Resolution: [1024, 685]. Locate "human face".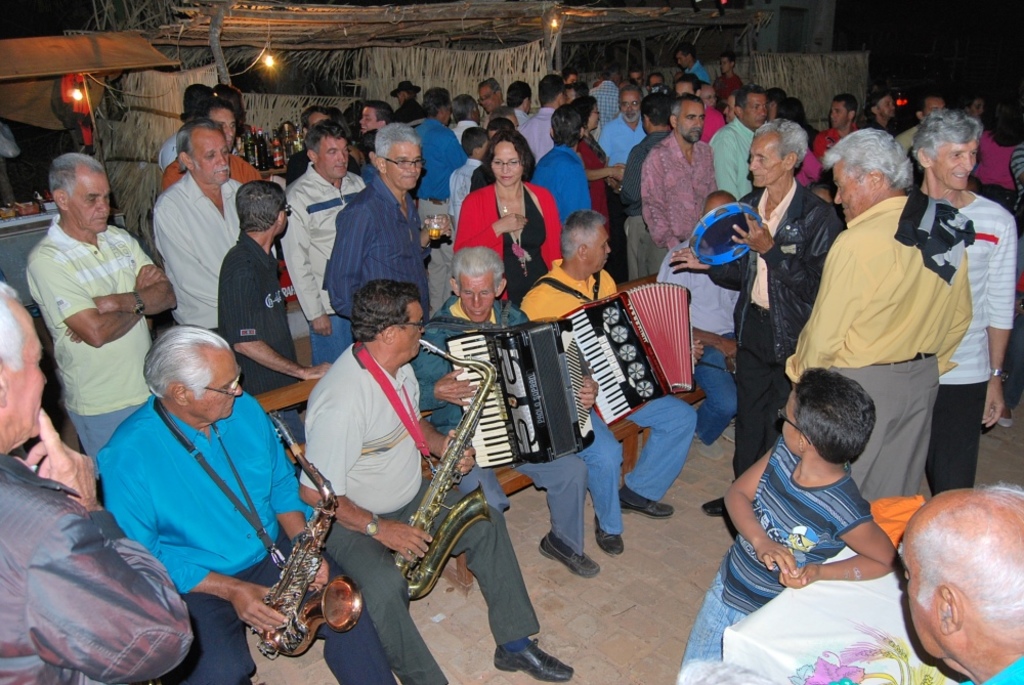
<region>742, 94, 768, 129</region>.
